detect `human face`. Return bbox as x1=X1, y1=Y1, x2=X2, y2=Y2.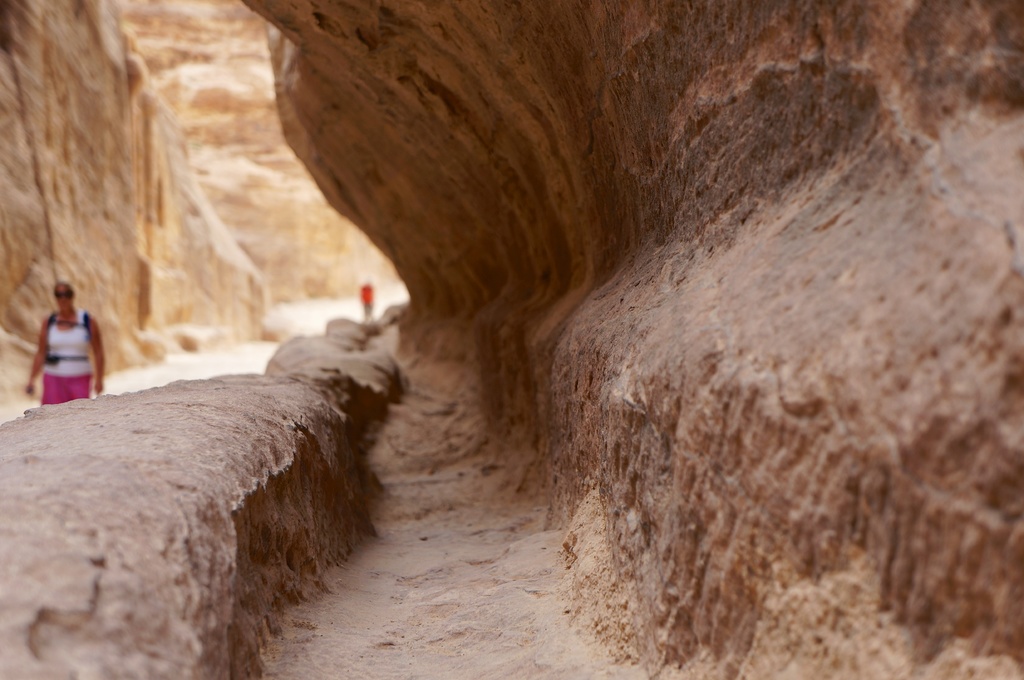
x1=57, y1=285, x2=72, y2=312.
